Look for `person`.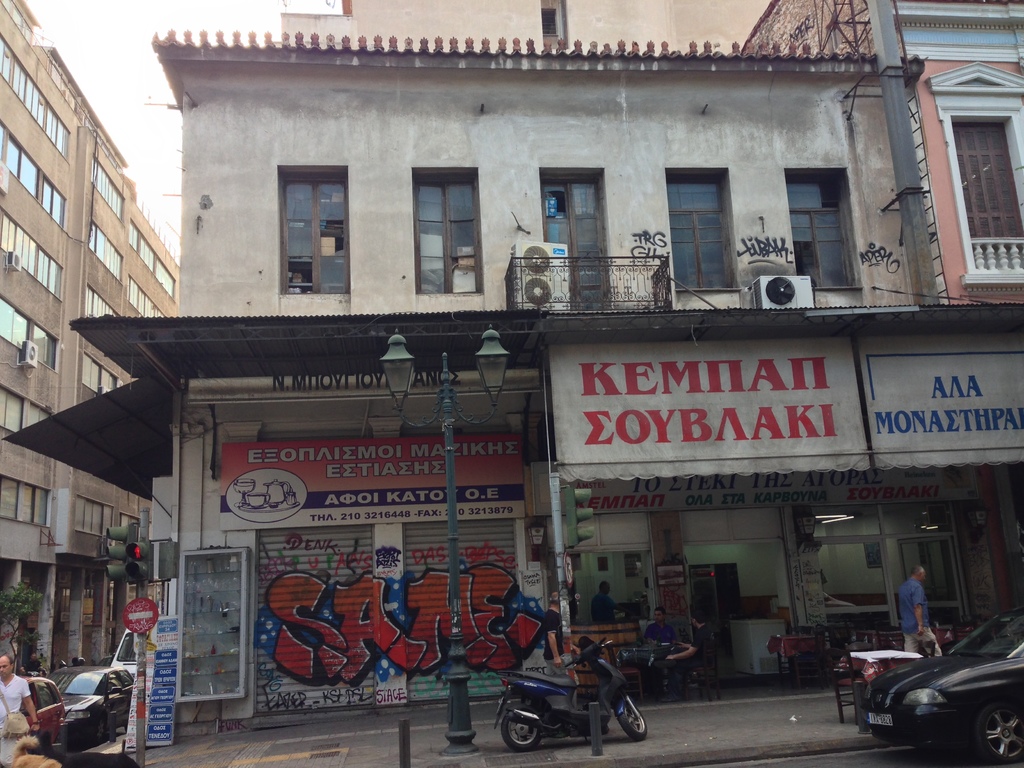
Found: (661, 609, 719, 695).
